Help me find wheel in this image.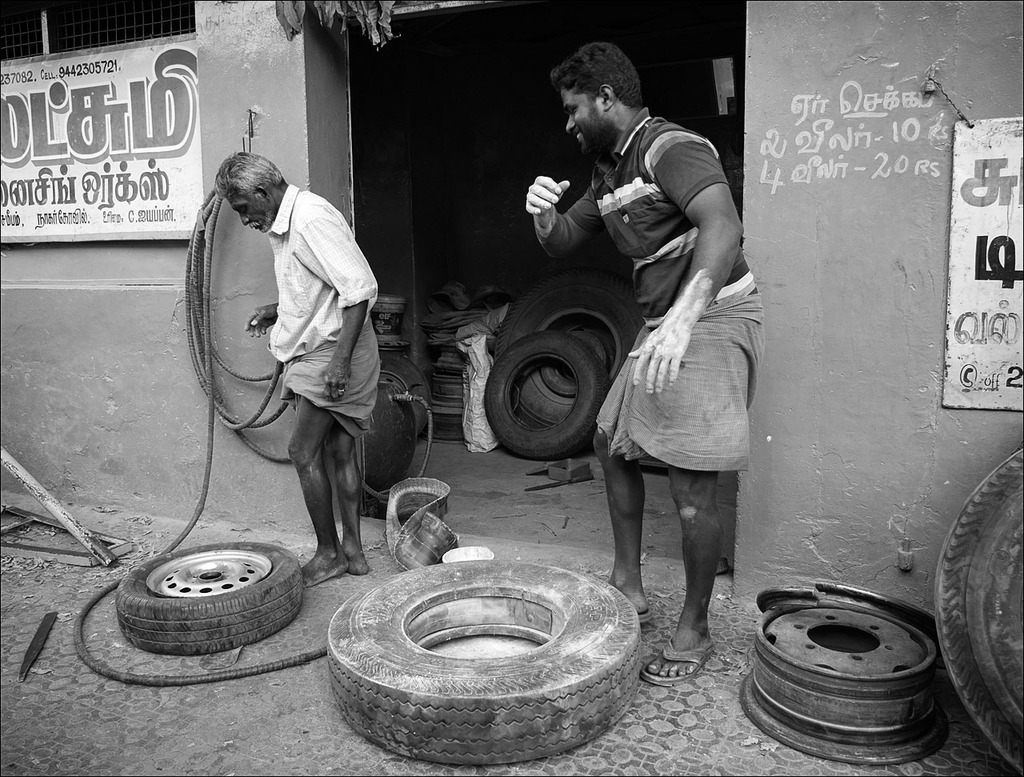
Found it: x1=741, y1=603, x2=951, y2=771.
